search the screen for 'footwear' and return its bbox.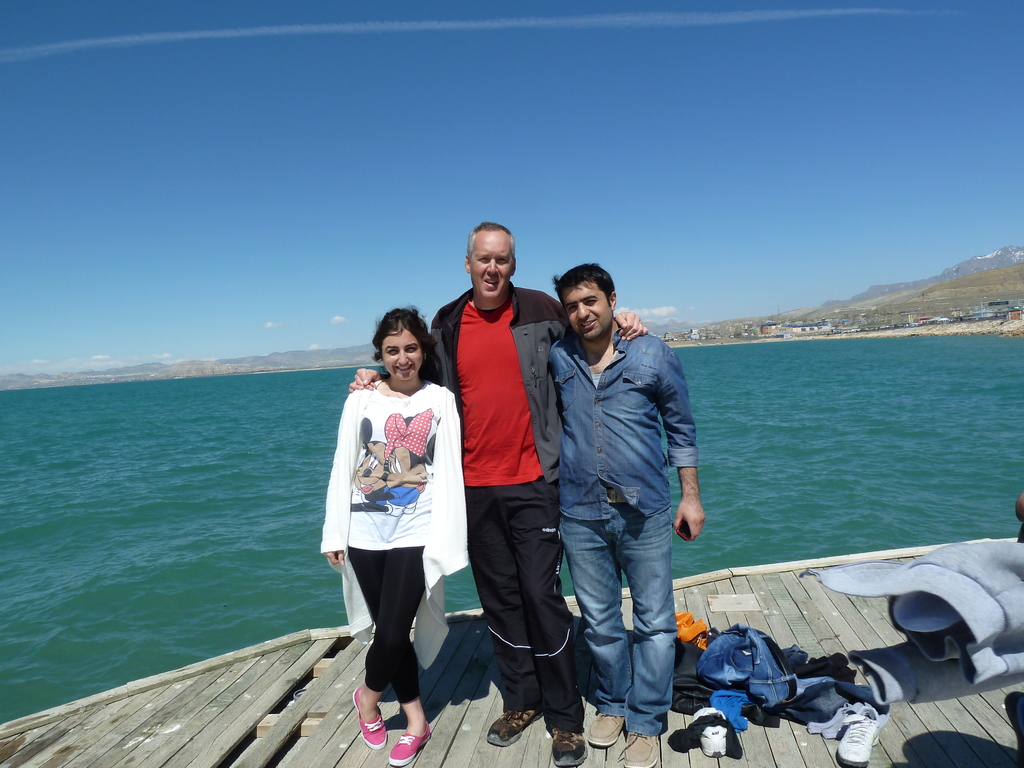
Found: {"x1": 354, "y1": 666, "x2": 426, "y2": 759}.
